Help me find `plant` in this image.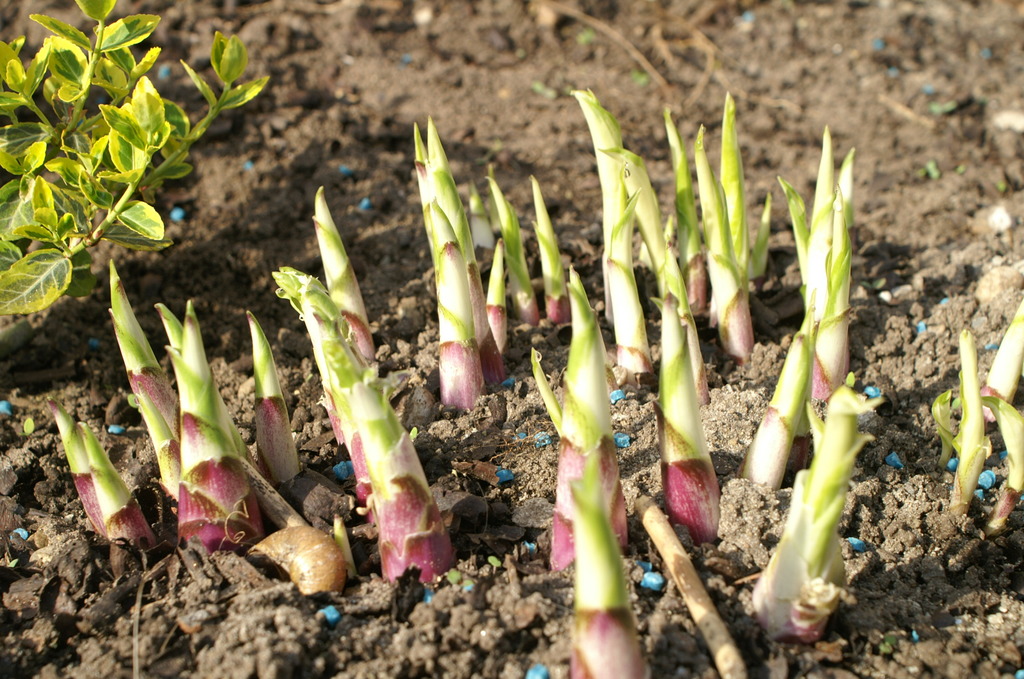
Found it: [left=538, top=267, right=627, bottom=576].
